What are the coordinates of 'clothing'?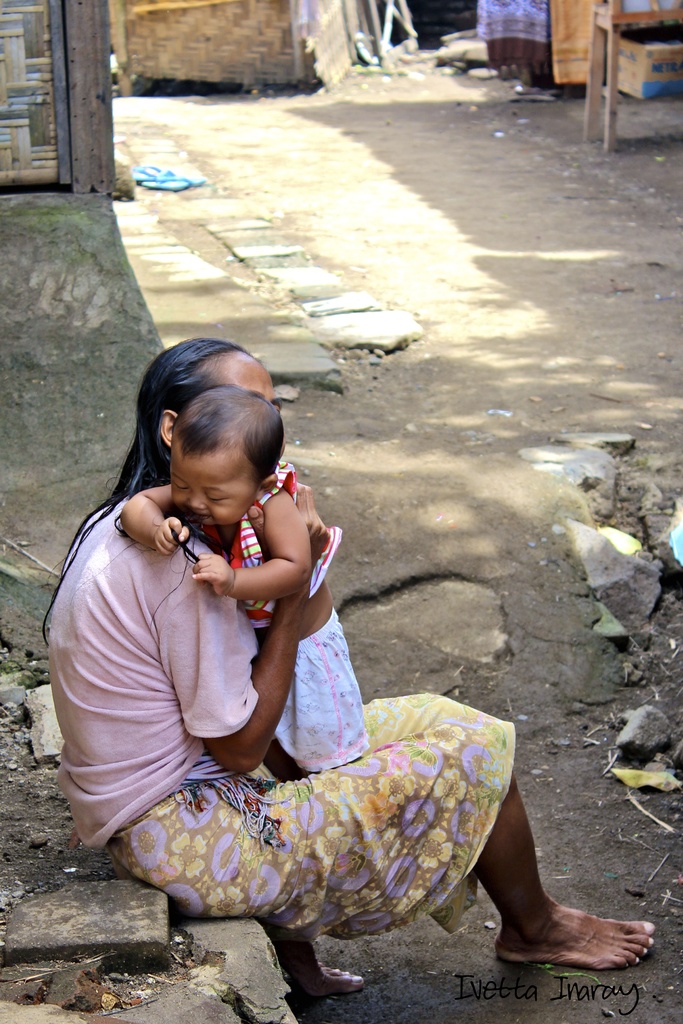
{"left": 197, "top": 459, "right": 370, "bottom": 777}.
